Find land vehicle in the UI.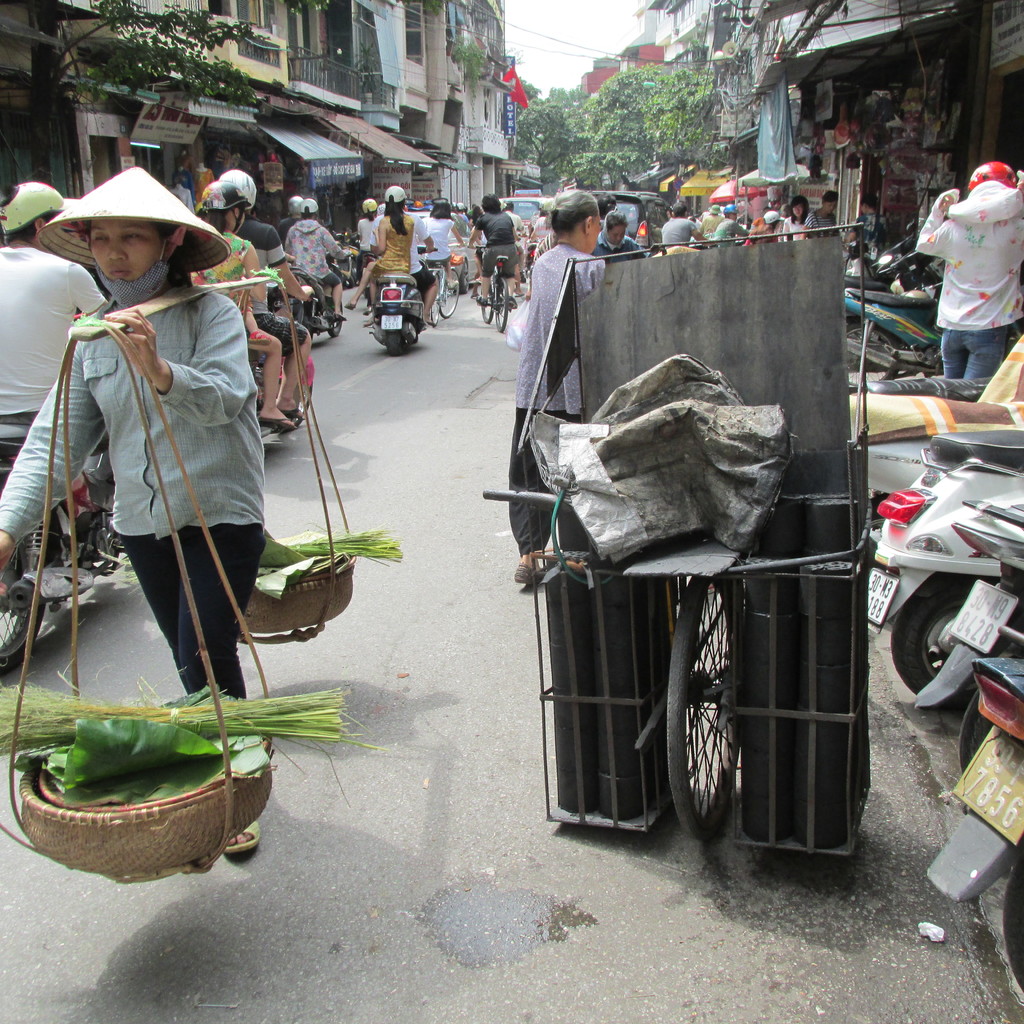
UI element at [left=0, top=311, right=125, bottom=680].
